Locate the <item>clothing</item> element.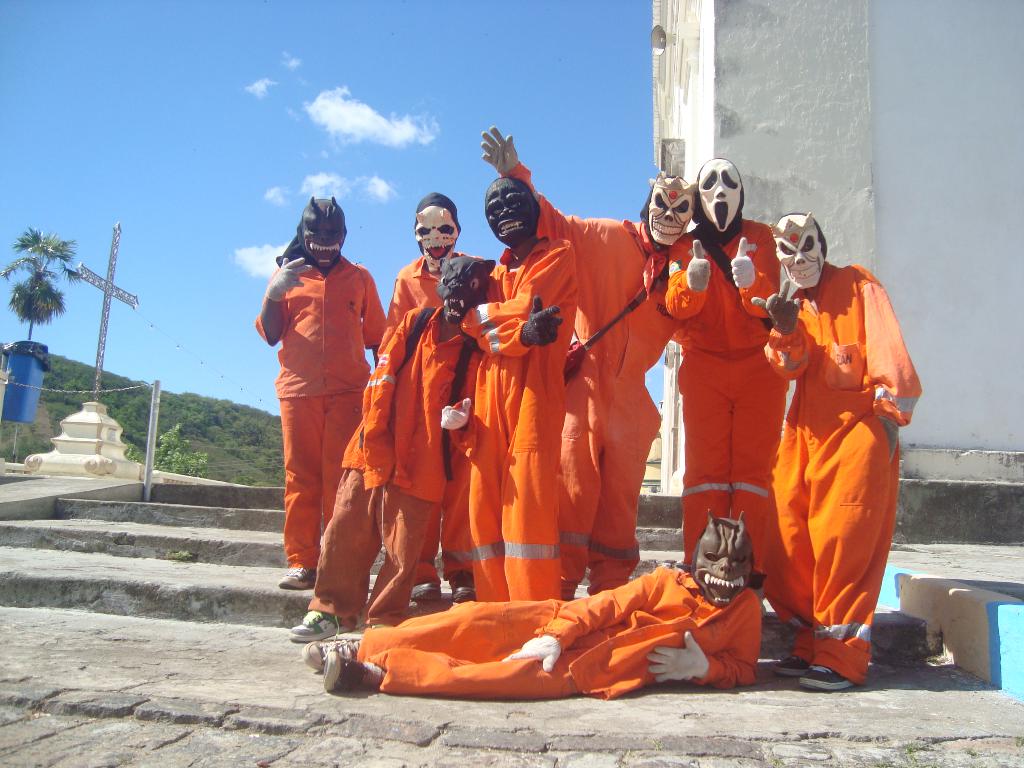
Element bbox: (left=453, top=233, right=580, bottom=601).
